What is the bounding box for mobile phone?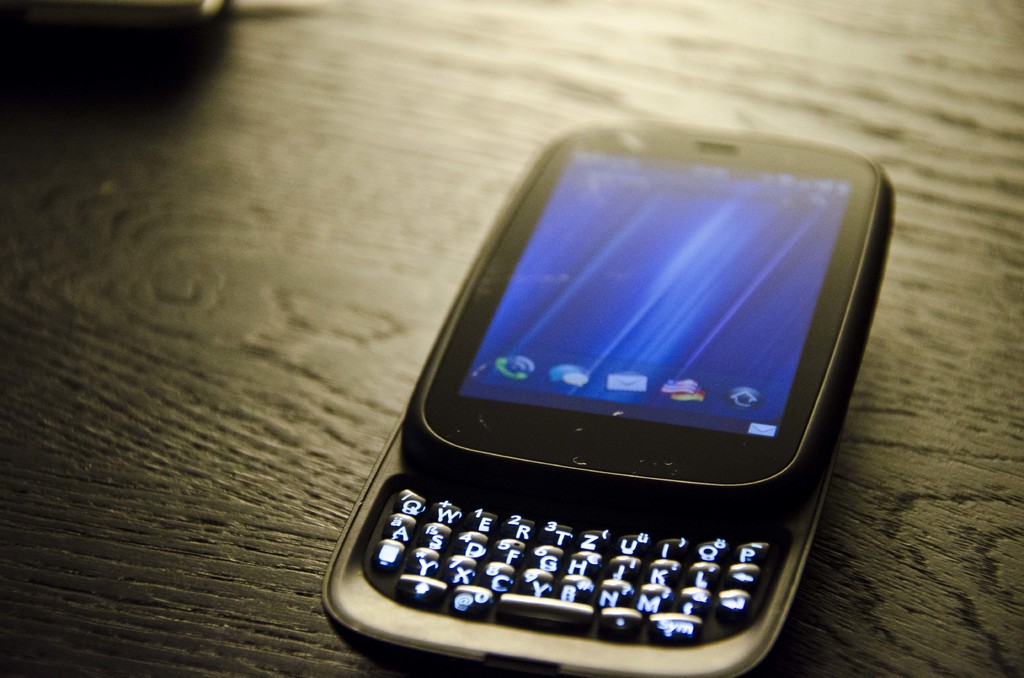
314/129/892/668.
